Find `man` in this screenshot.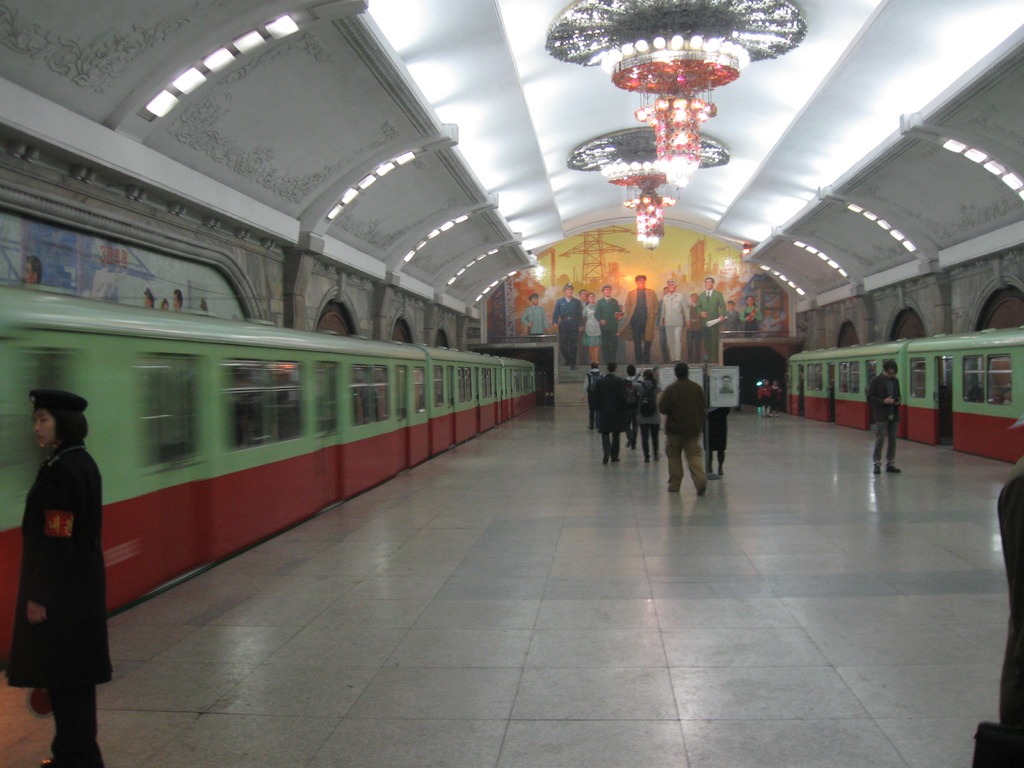
The bounding box for `man` is select_region(862, 356, 906, 474).
